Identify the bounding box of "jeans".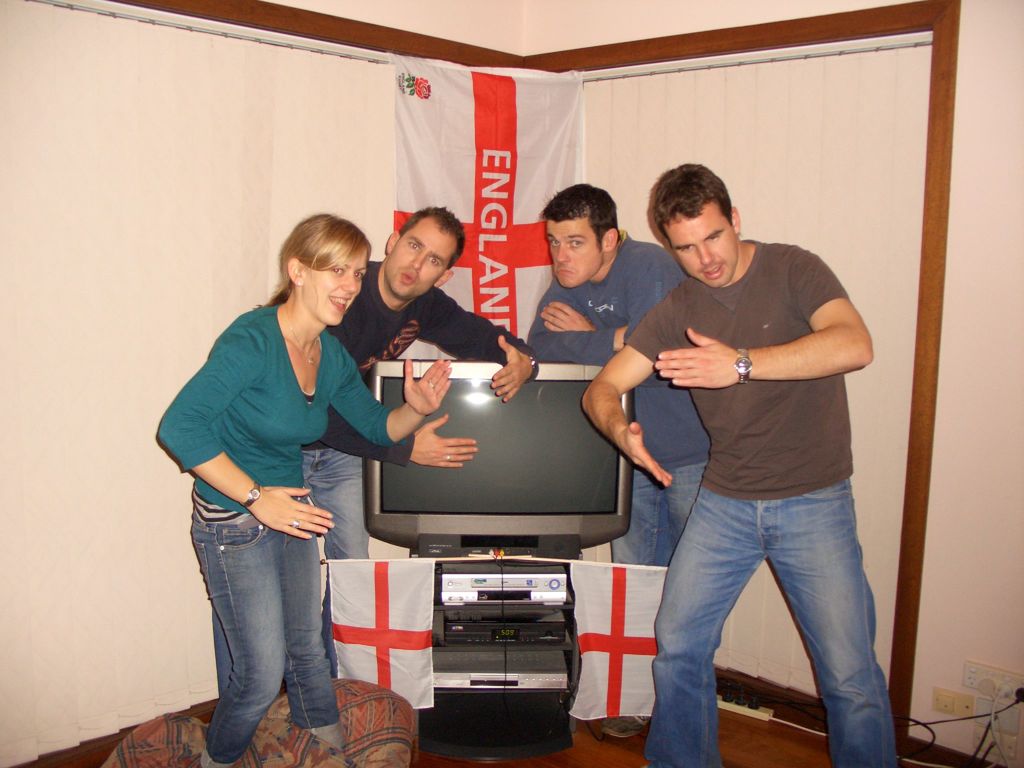
[218,447,374,692].
